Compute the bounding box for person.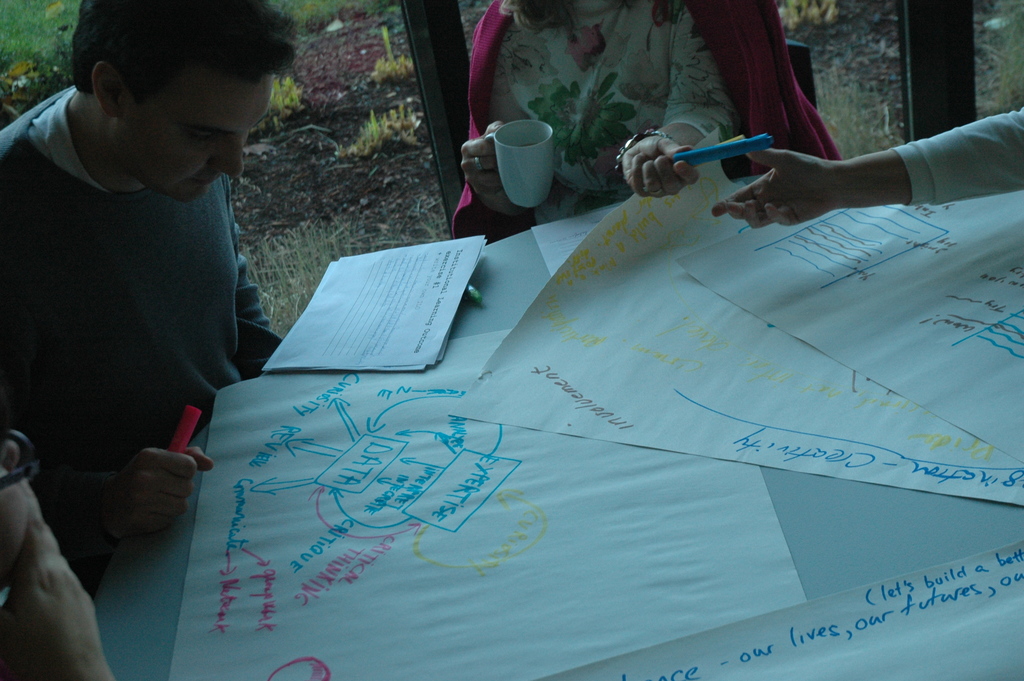
l=451, t=0, r=844, b=245.
